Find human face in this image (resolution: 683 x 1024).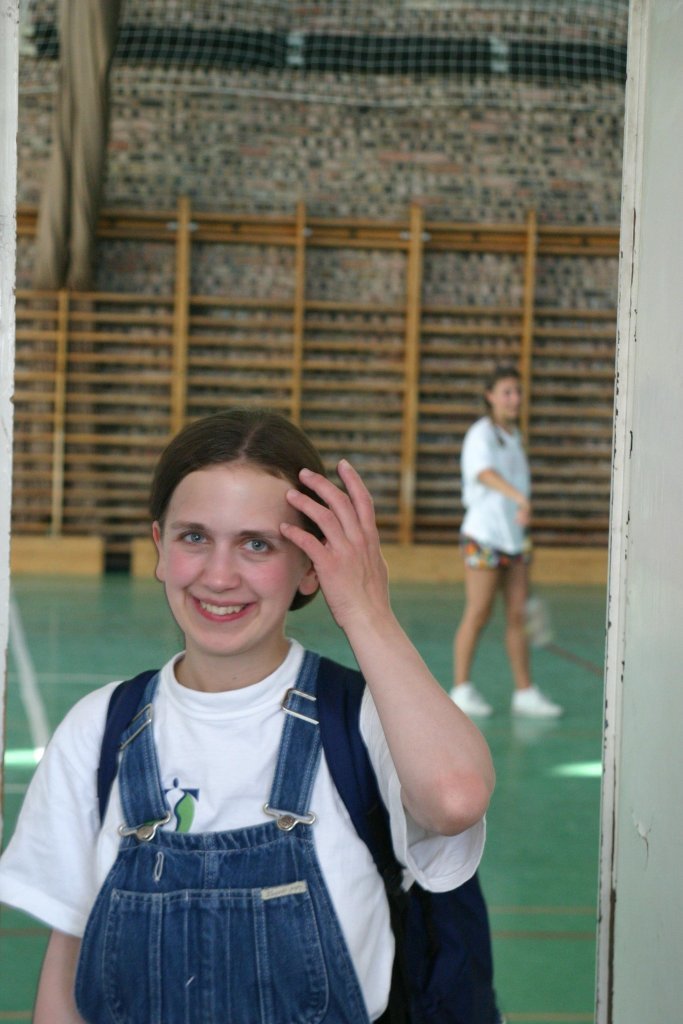
<bbox>493, 378, 522, 421</bbox>.
